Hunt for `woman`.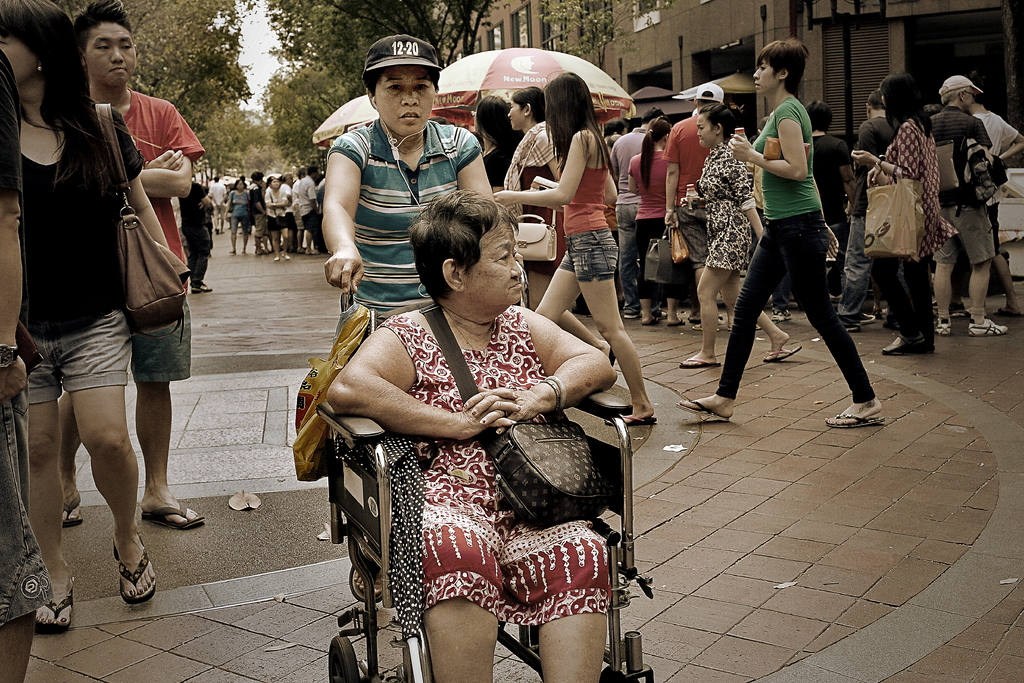
Hunted down at [left=0, top=0, right=170, bottom=636].
